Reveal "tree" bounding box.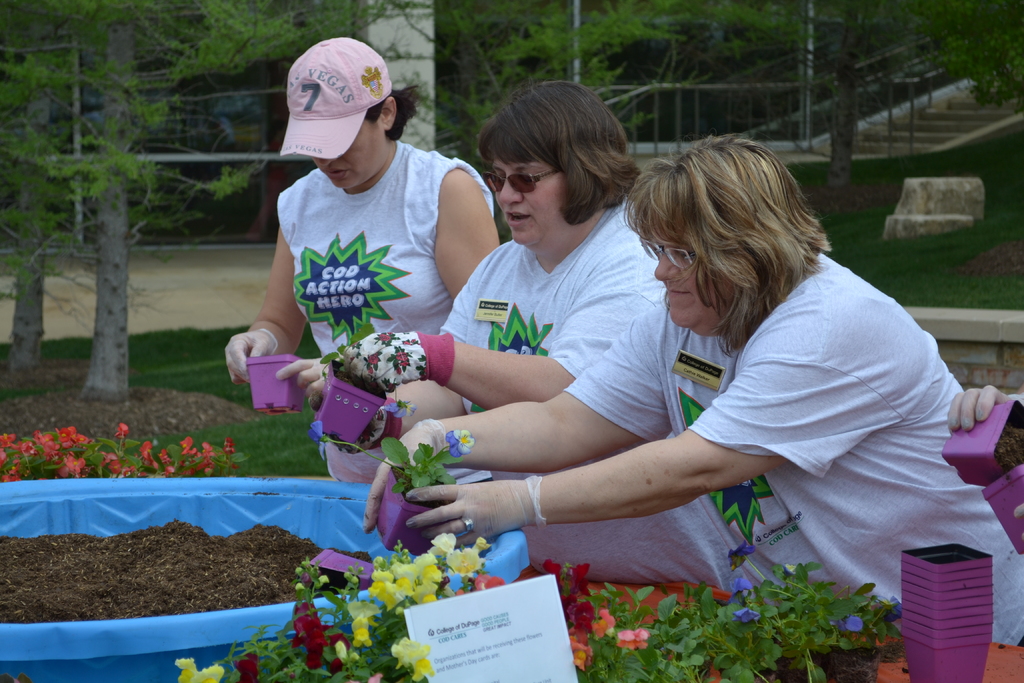
Revealed: BBox(31, 49, 157, 377).
